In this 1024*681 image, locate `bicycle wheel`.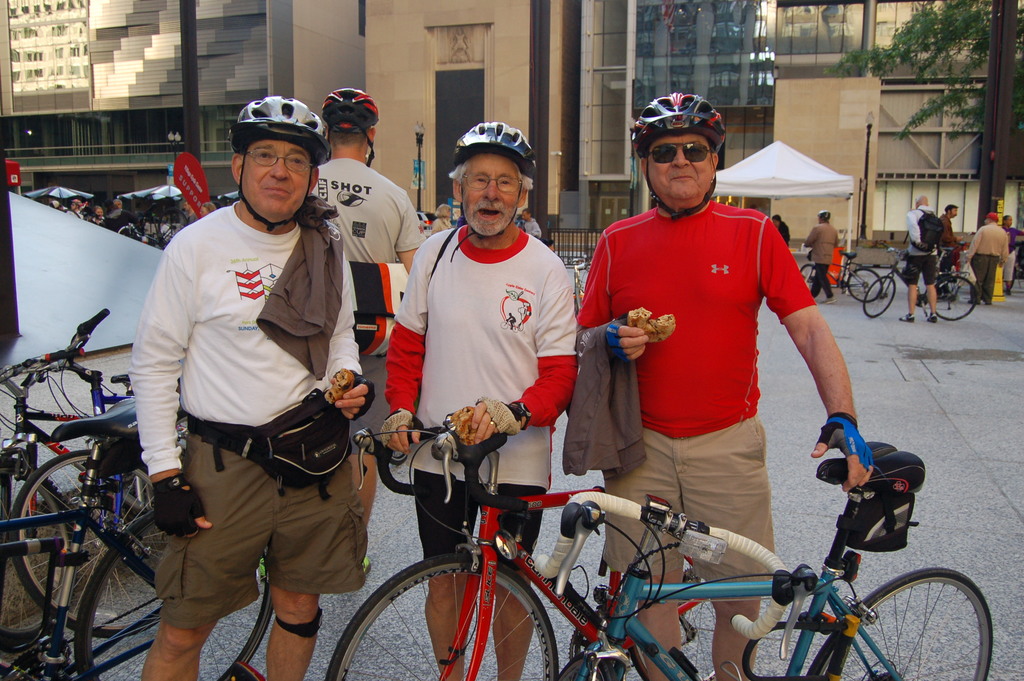
Bounding box: bbox=(849, 267, 886, 302).
